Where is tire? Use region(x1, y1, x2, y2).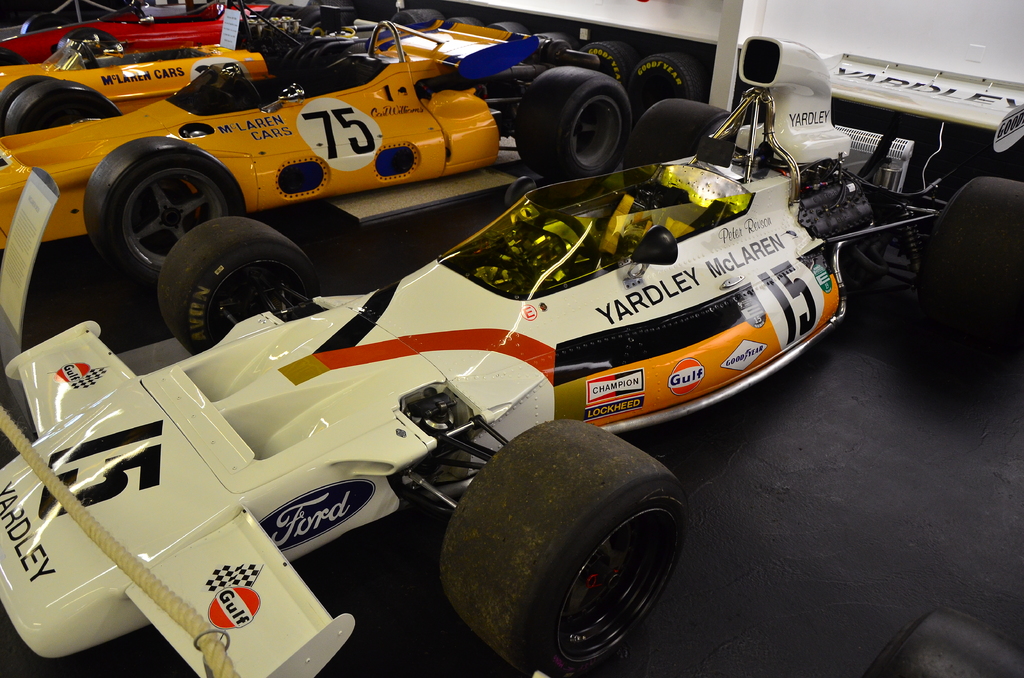
region(513, 66, 628, 193).
